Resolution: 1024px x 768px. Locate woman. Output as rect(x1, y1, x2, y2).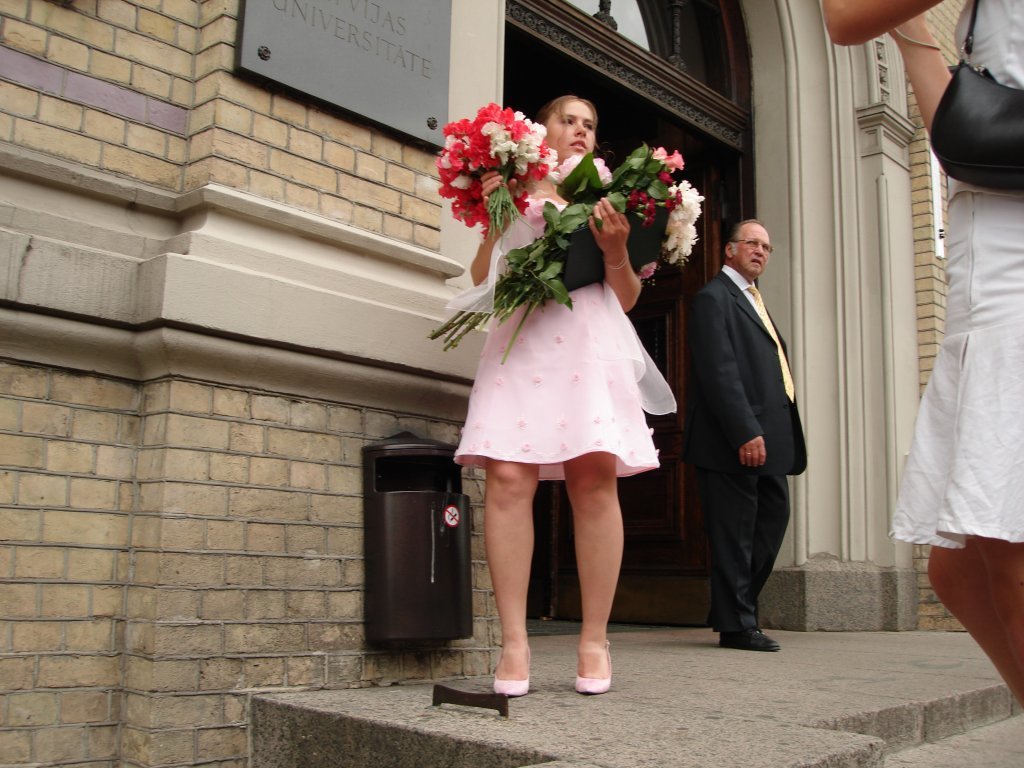
rect(802, 0, 1023, 721).
